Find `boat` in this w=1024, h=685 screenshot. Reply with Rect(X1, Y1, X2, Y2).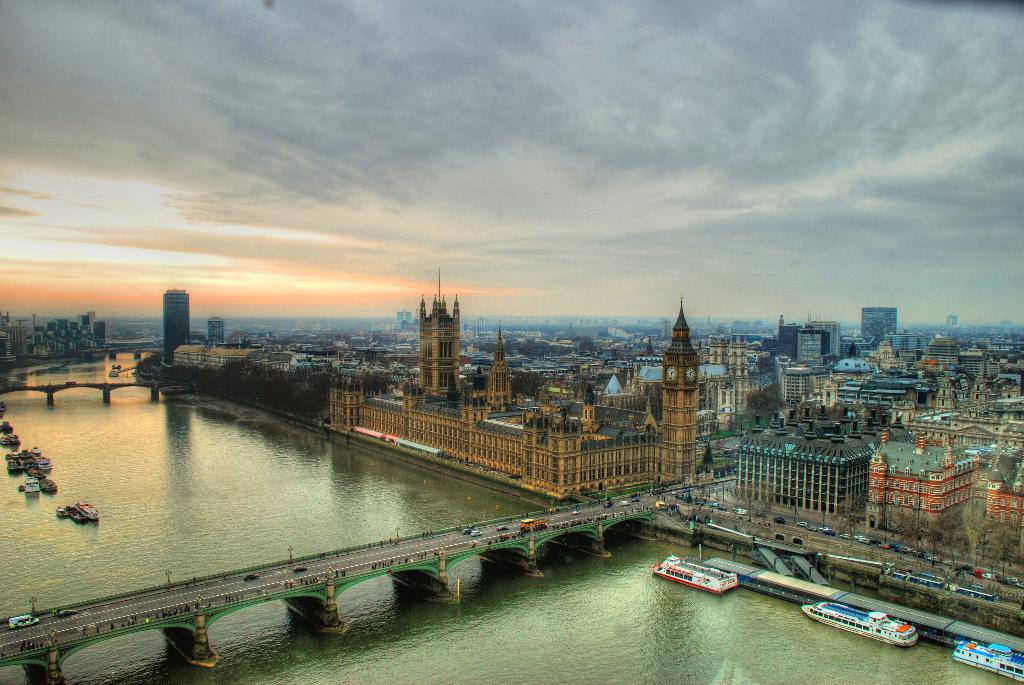
Rect(24, 476, 42, 496).
